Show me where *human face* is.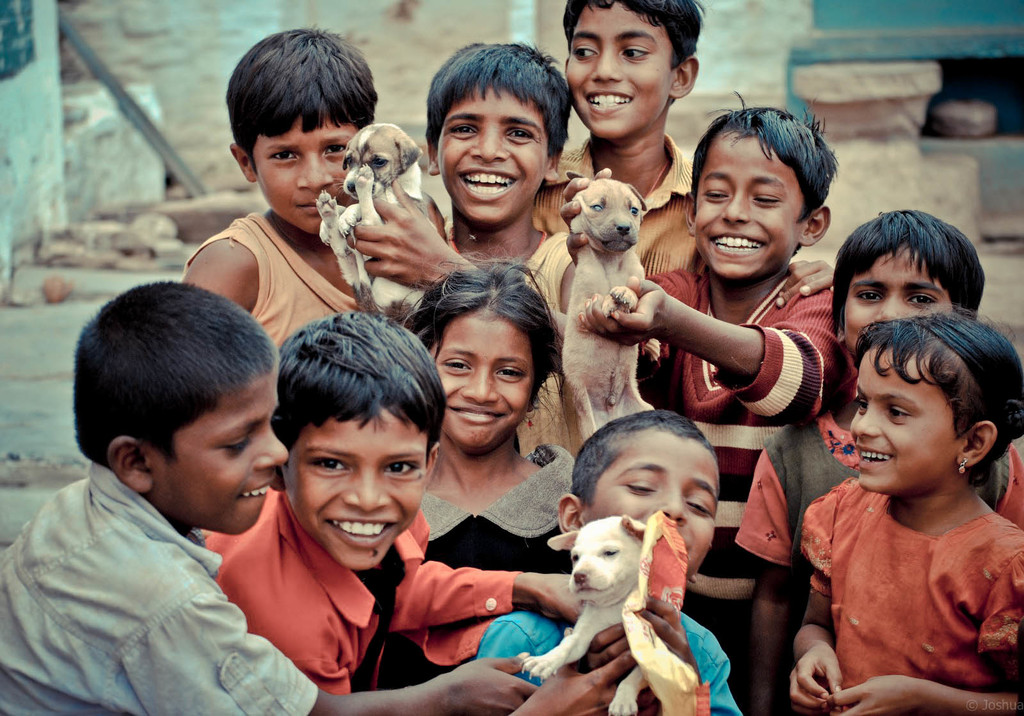
*human face* is at x1=842, y1=242, x2=952, y2=361.
